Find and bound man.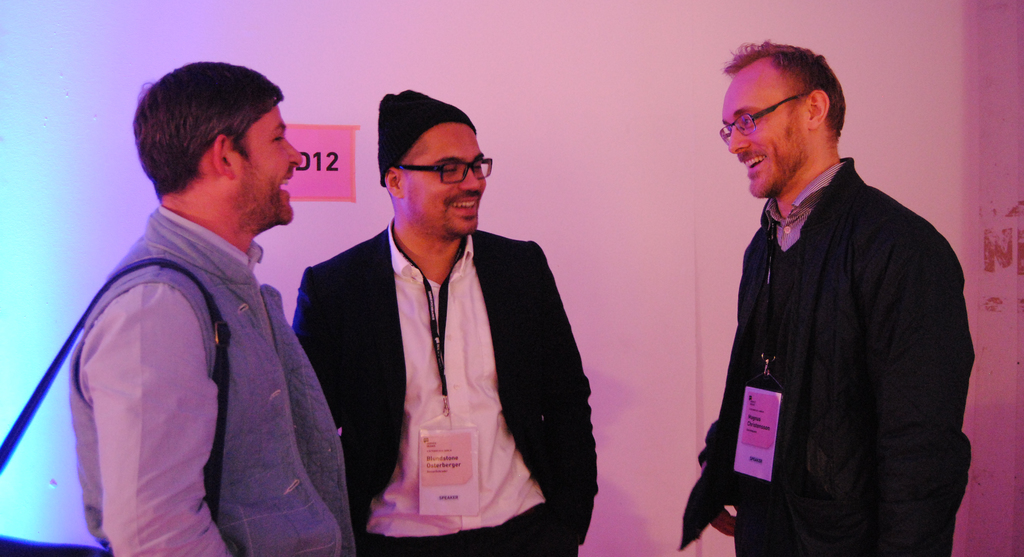
Bound: 292, 87, 598, 556.
